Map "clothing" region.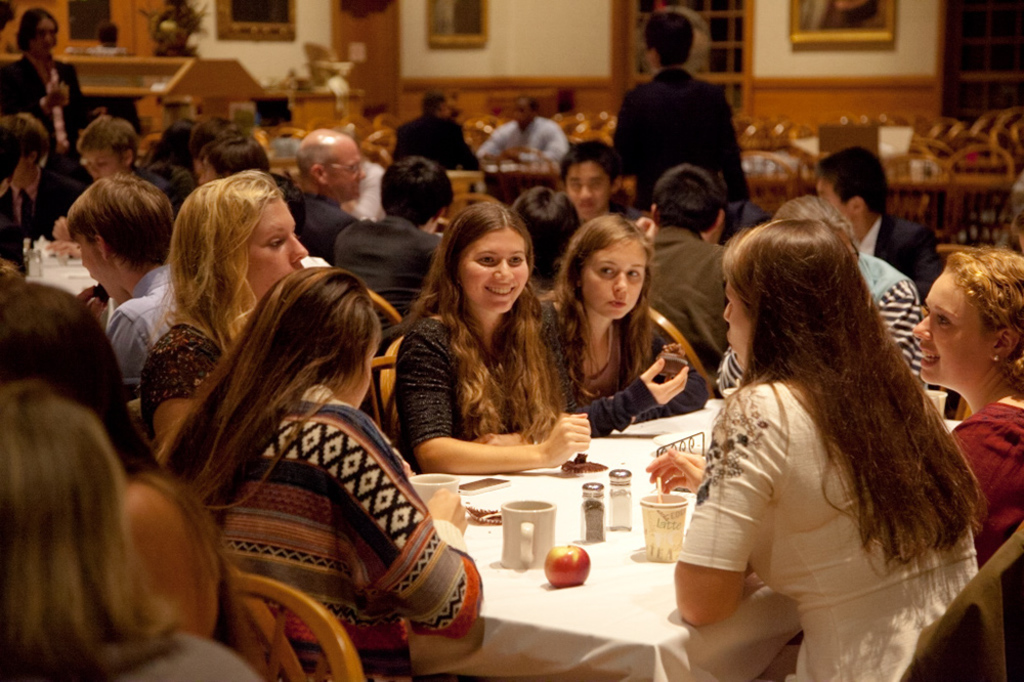
Mapped to 342:223:437:365.
